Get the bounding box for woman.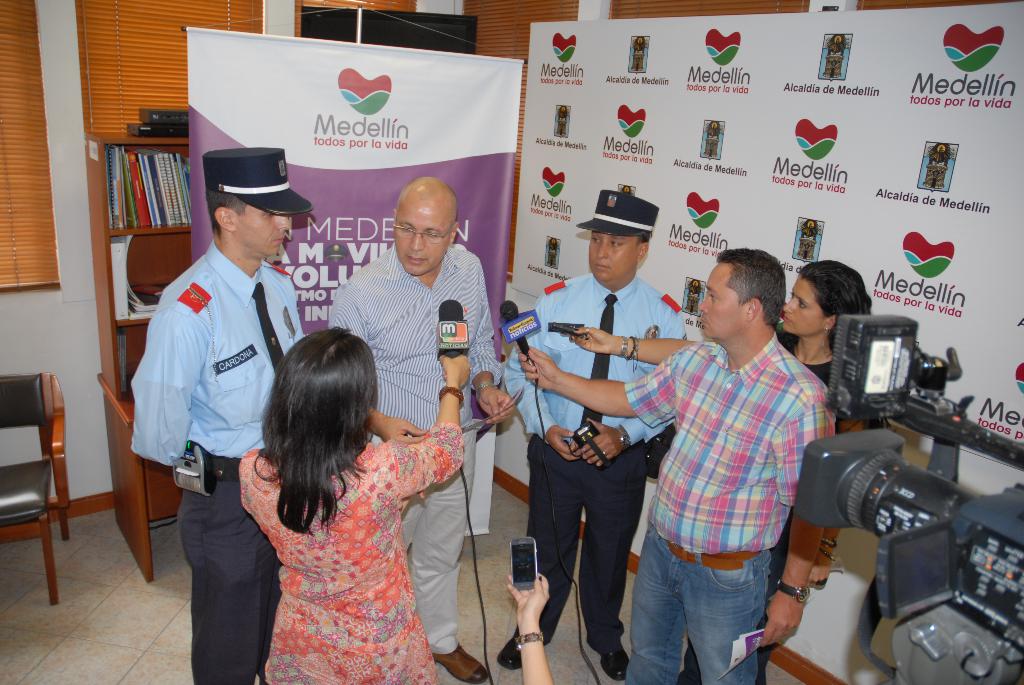
[left=225, top=303, right=461, bottom=673].
